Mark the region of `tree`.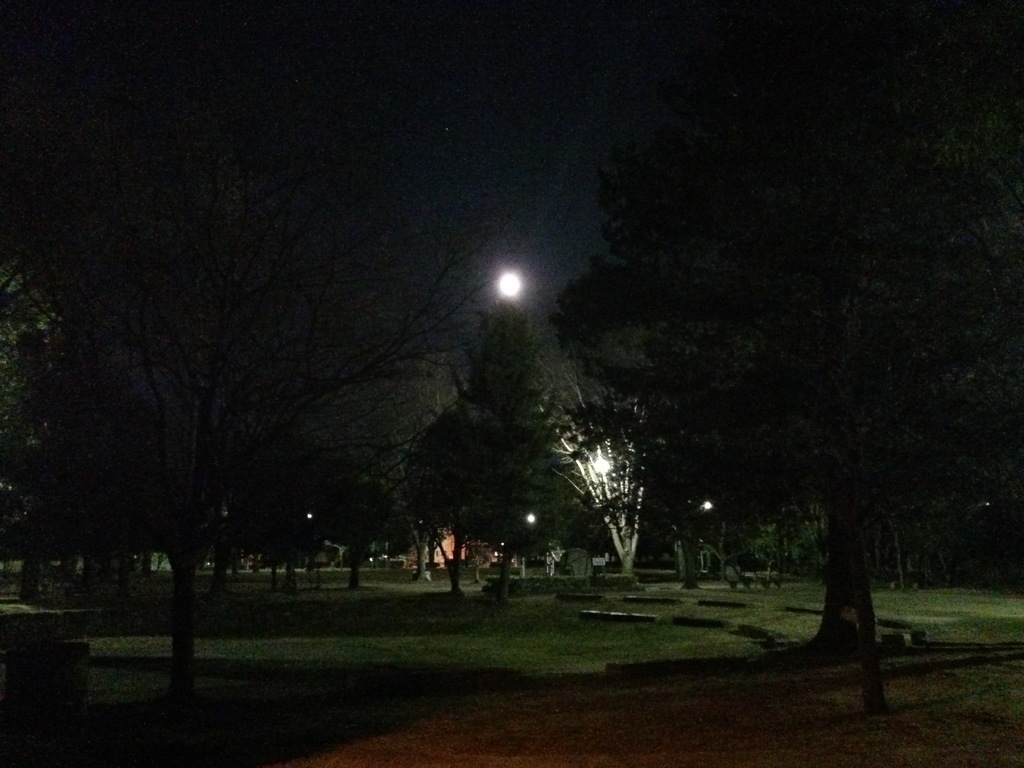
Region: detection(431, 248, 586, 581).
